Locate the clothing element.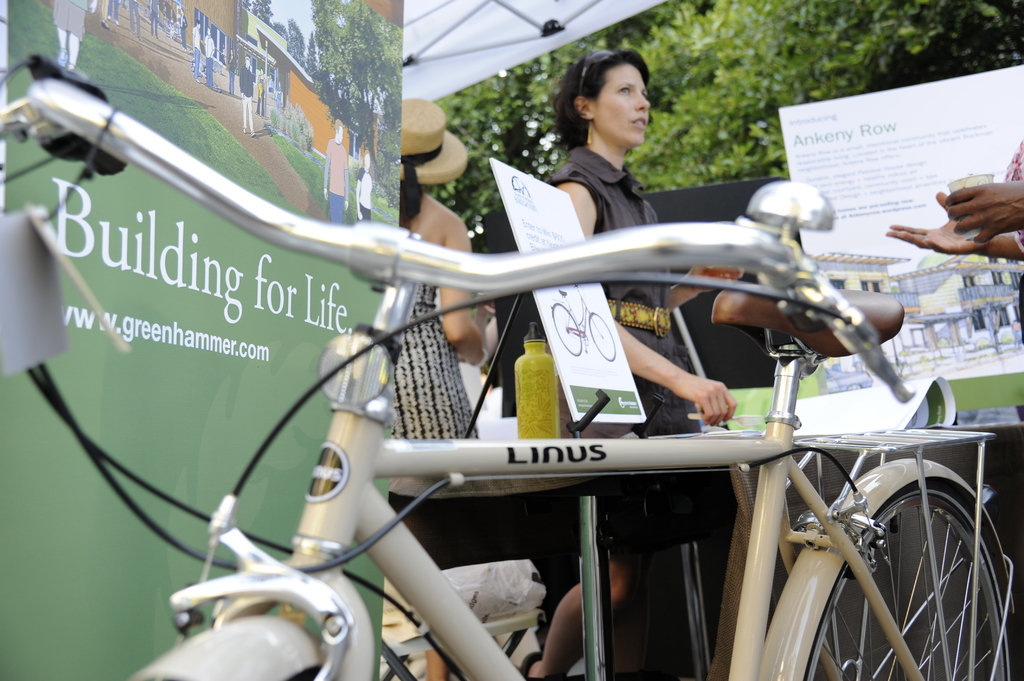
Element bbox: box(355, 169, 374, 221).
